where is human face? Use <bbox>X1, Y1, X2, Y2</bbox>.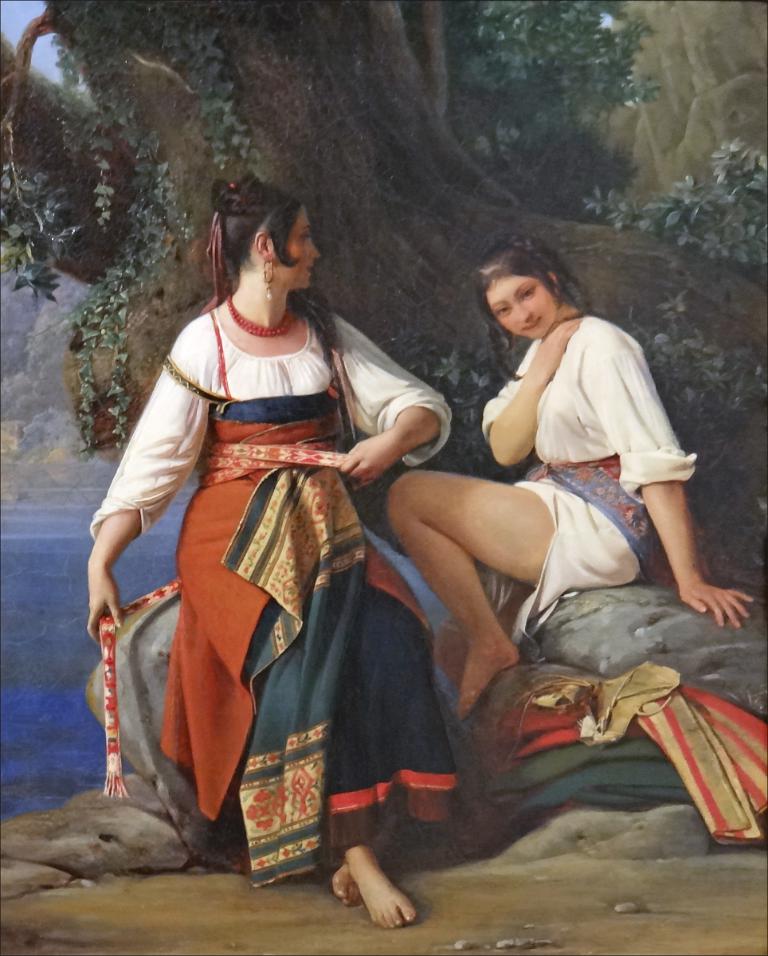
<bbox>276, 199, 325, 292</bbox>.
